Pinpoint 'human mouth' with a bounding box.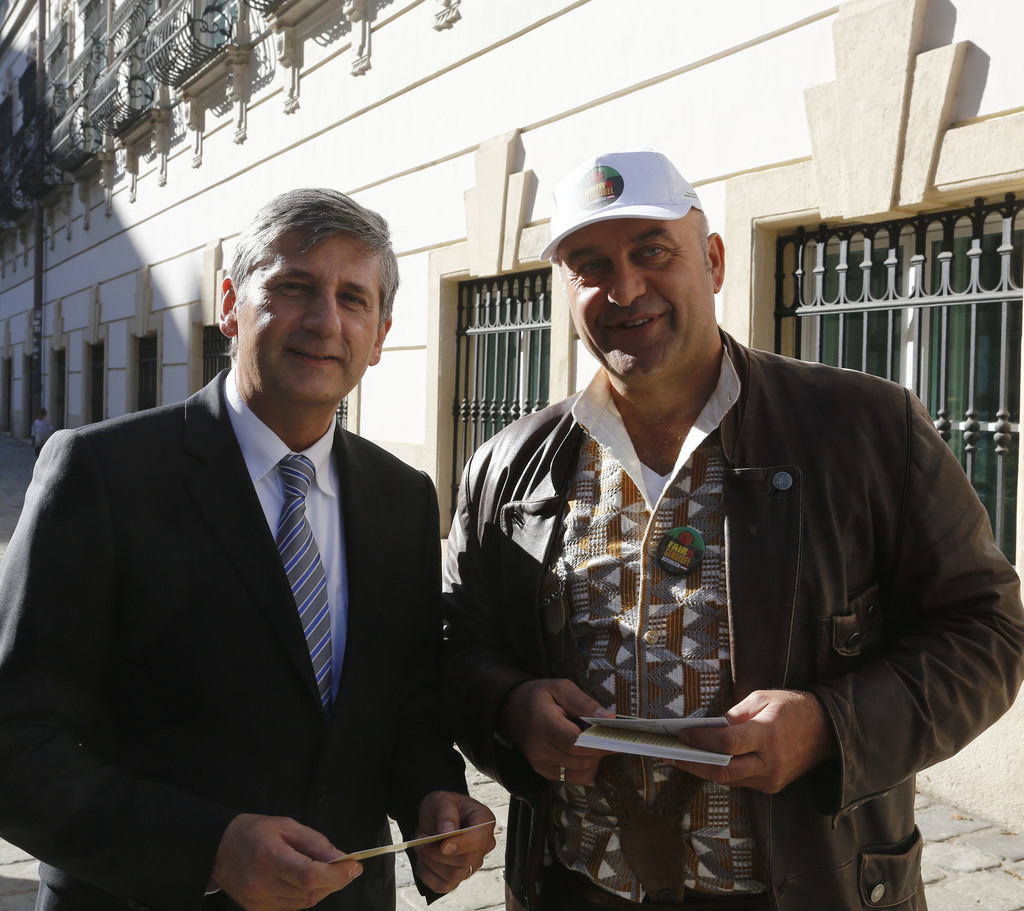
crop(605, 311, 663, 336).
